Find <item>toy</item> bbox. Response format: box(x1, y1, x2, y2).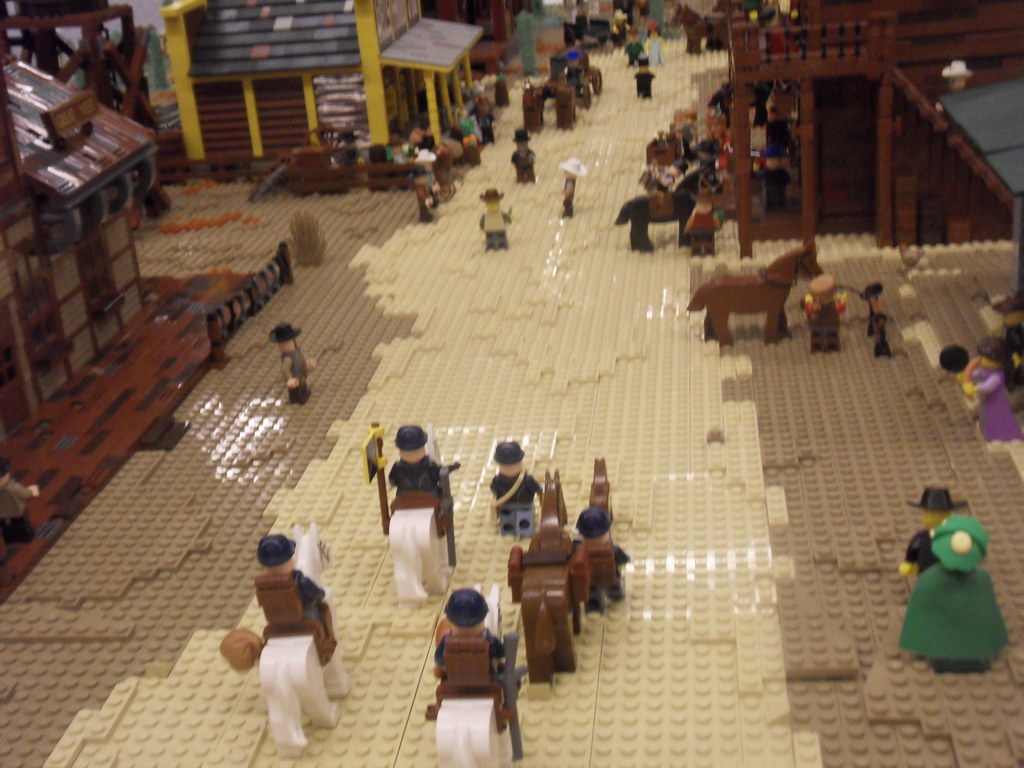
box(527, 74, 584, 134).
